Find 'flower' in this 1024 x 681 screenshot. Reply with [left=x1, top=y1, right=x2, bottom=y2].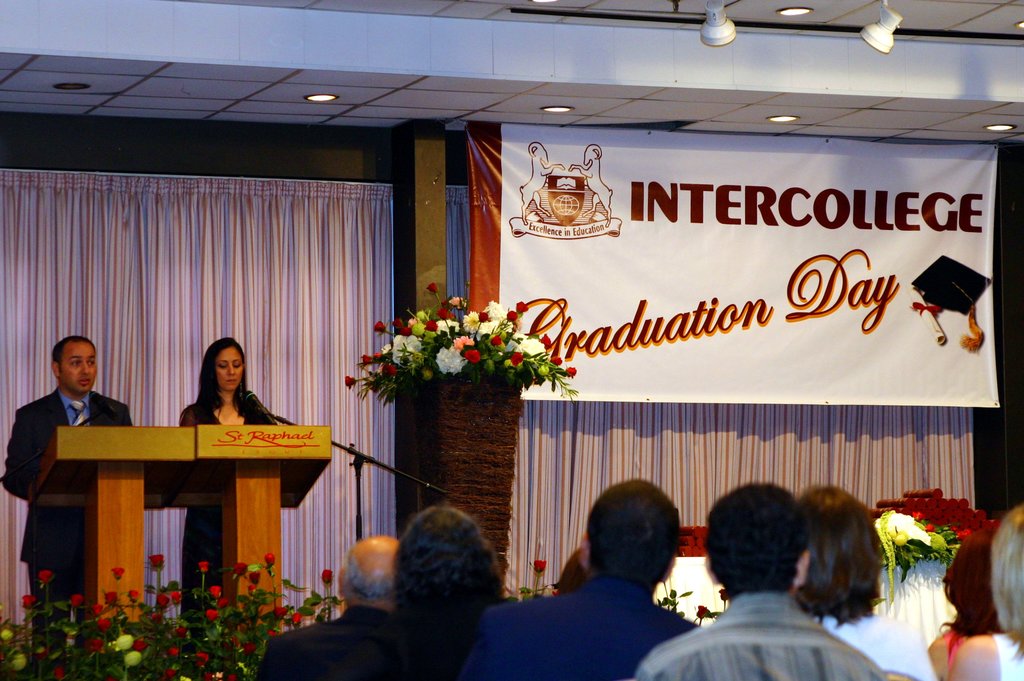
[left=425, top=321, right=439, bottom=331].
